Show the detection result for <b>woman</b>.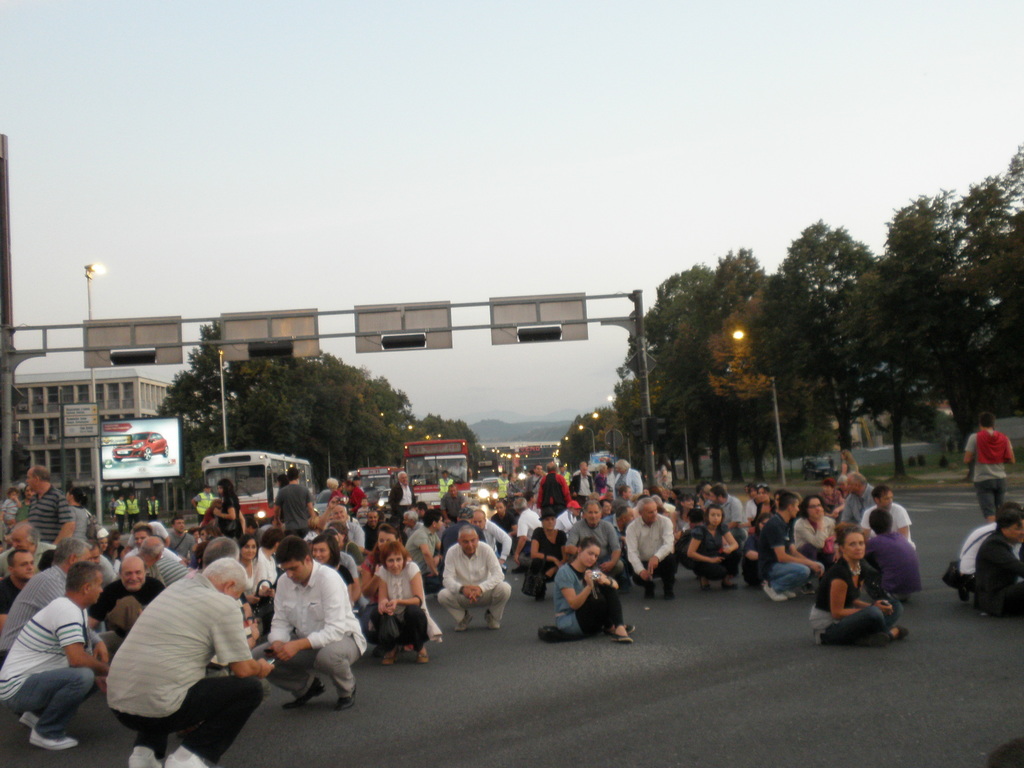
bbox(375, 538, 440, 666).
